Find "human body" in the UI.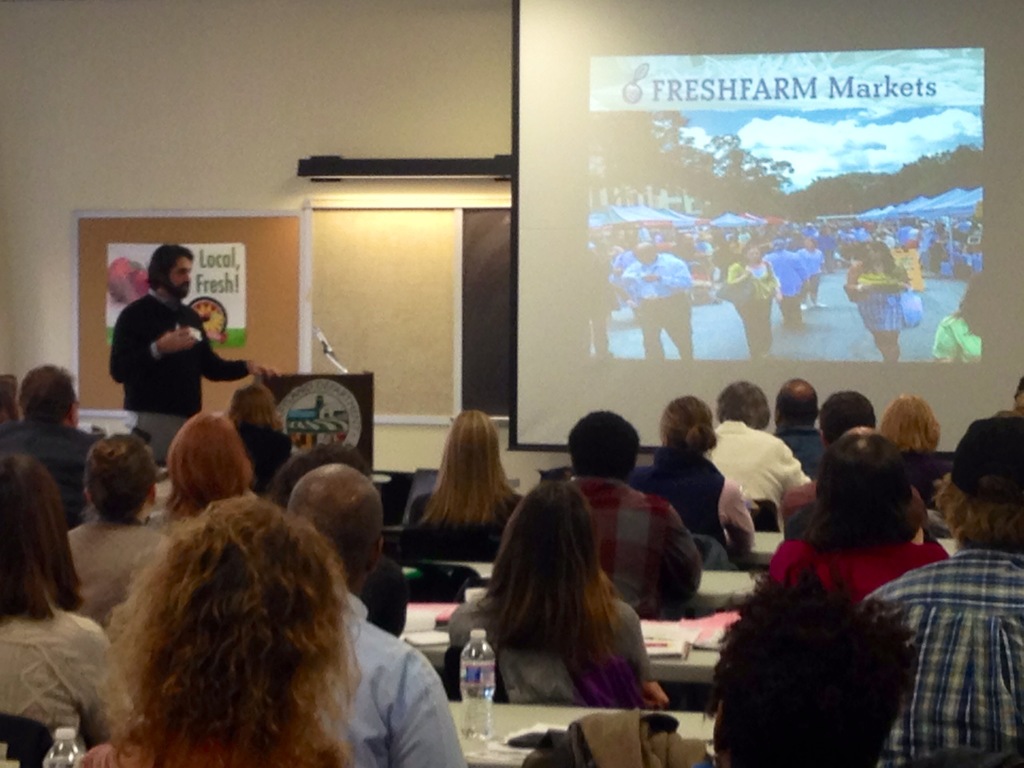
UI element at (59, 435, 179, 633).
